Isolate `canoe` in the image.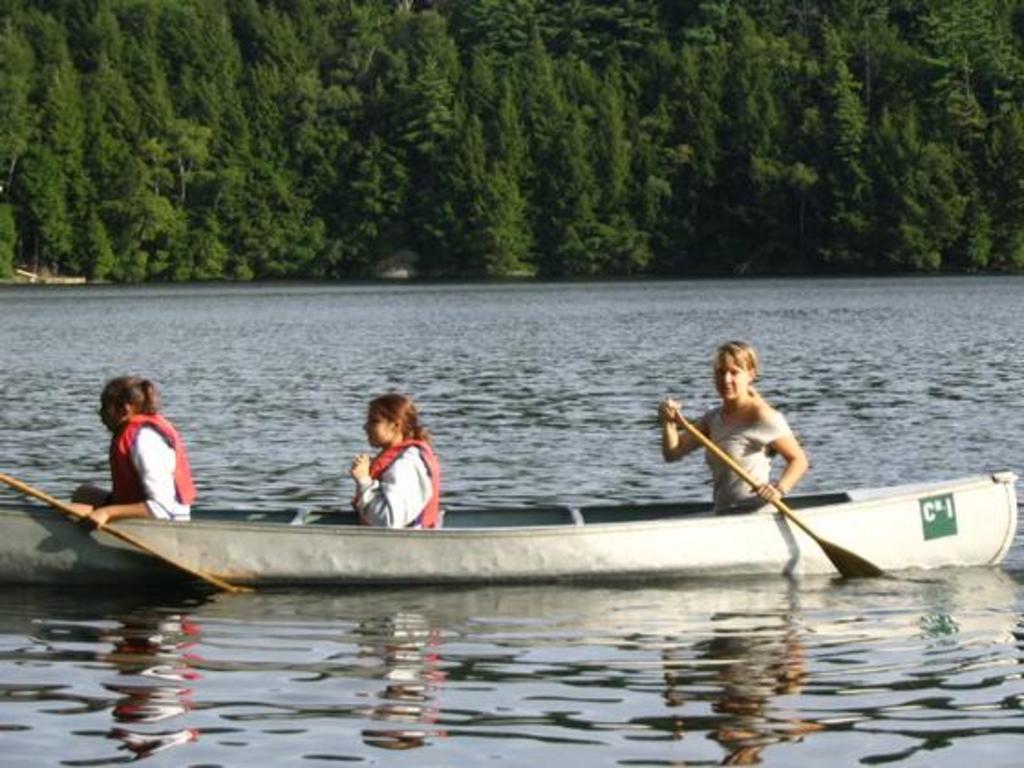
Isolated region: rect(0, 470, 1009, 587).
